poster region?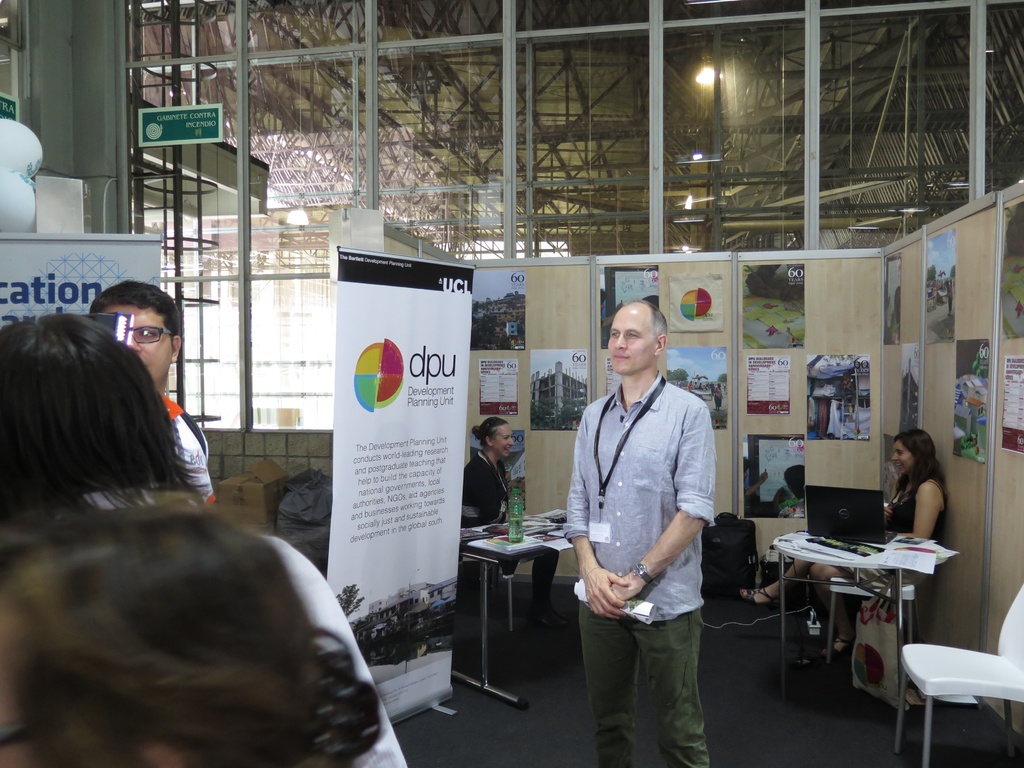
crop(949, 342, 990, 463)
